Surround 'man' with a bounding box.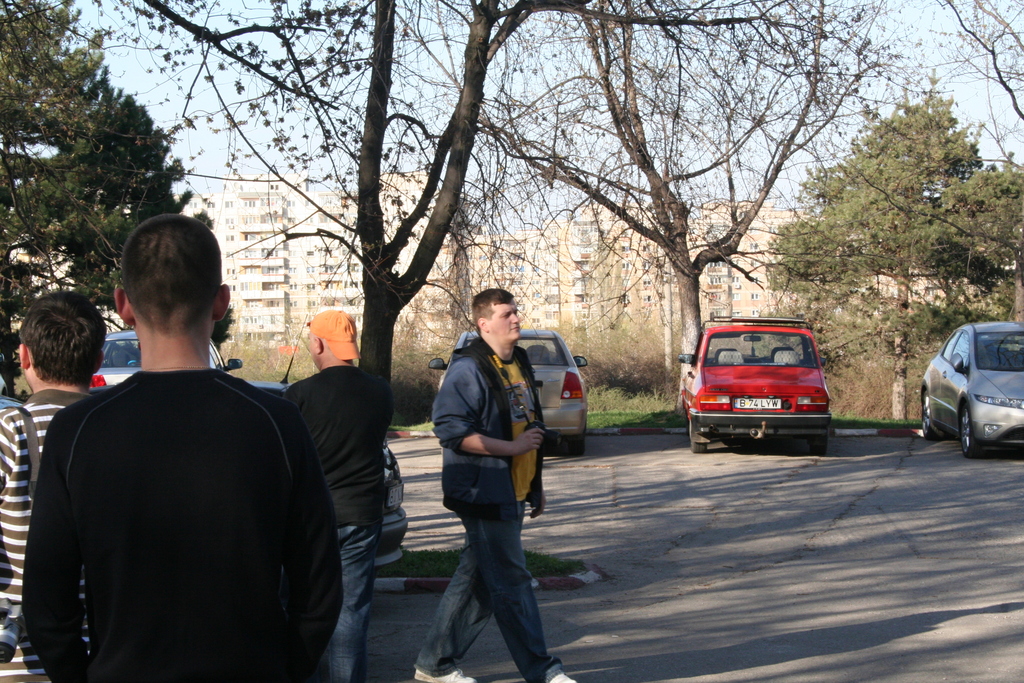
bbox=[20, 212, 344, 682].
